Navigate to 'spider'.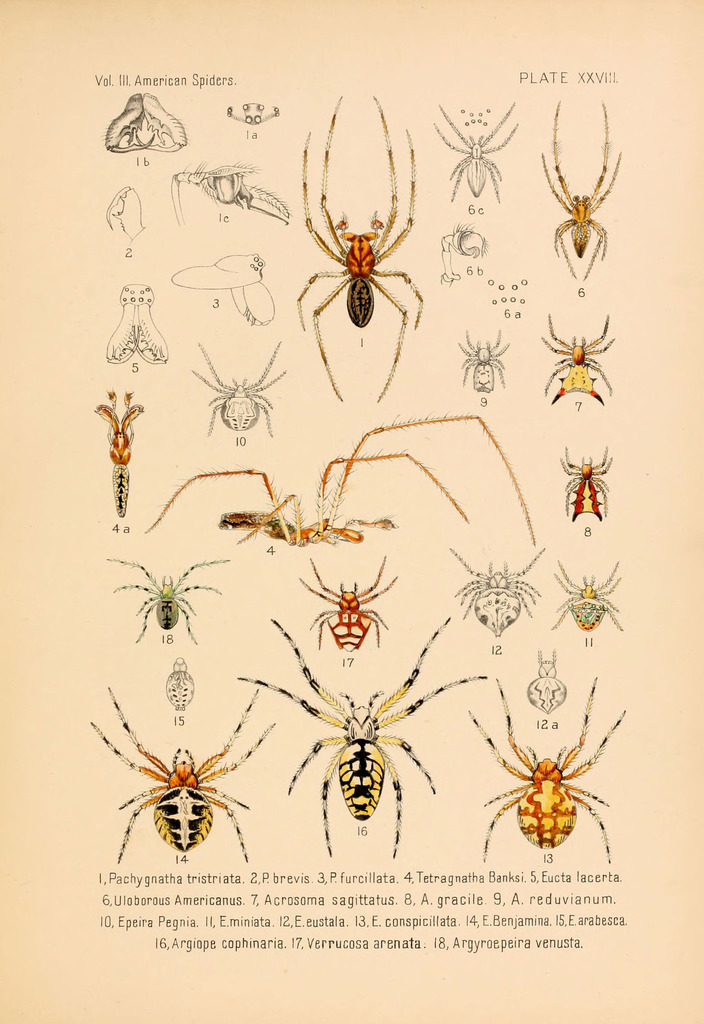
Navigation target: BBox(229, 600, 492, 860).
